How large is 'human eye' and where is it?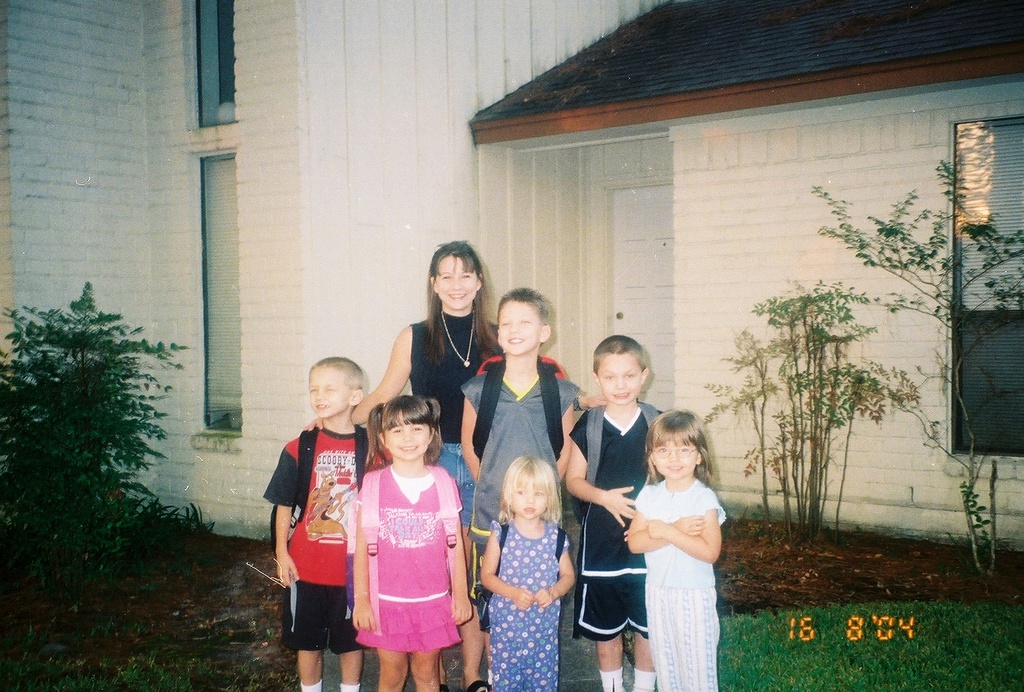
Bounding box: (500, 318, 509, 327).
